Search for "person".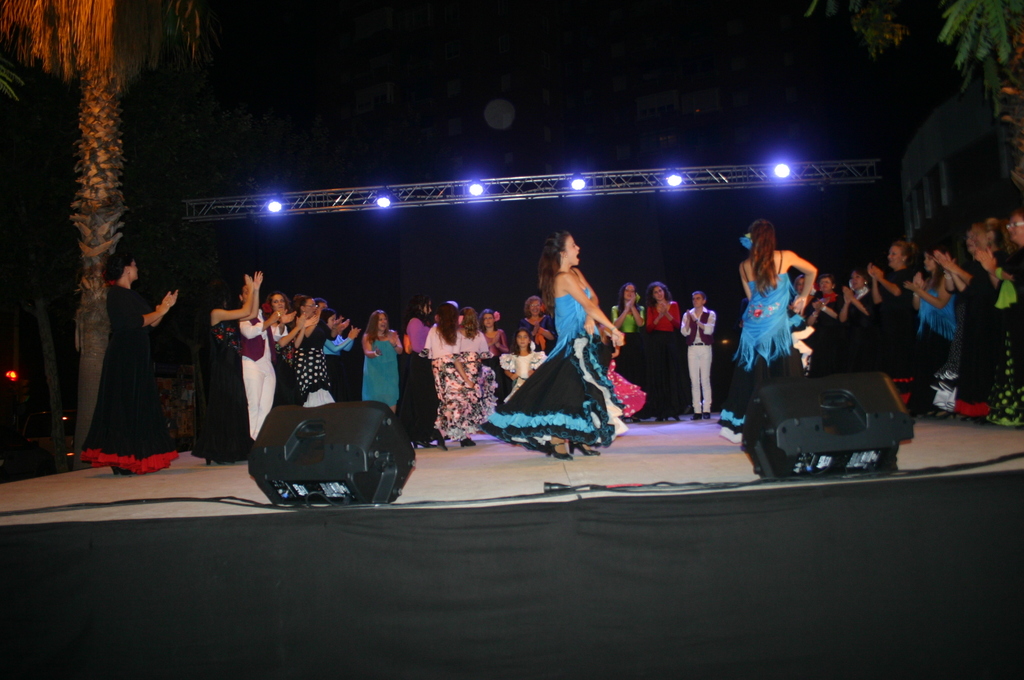
Found at x1=262, y1=286, x2=308, y2=415.
